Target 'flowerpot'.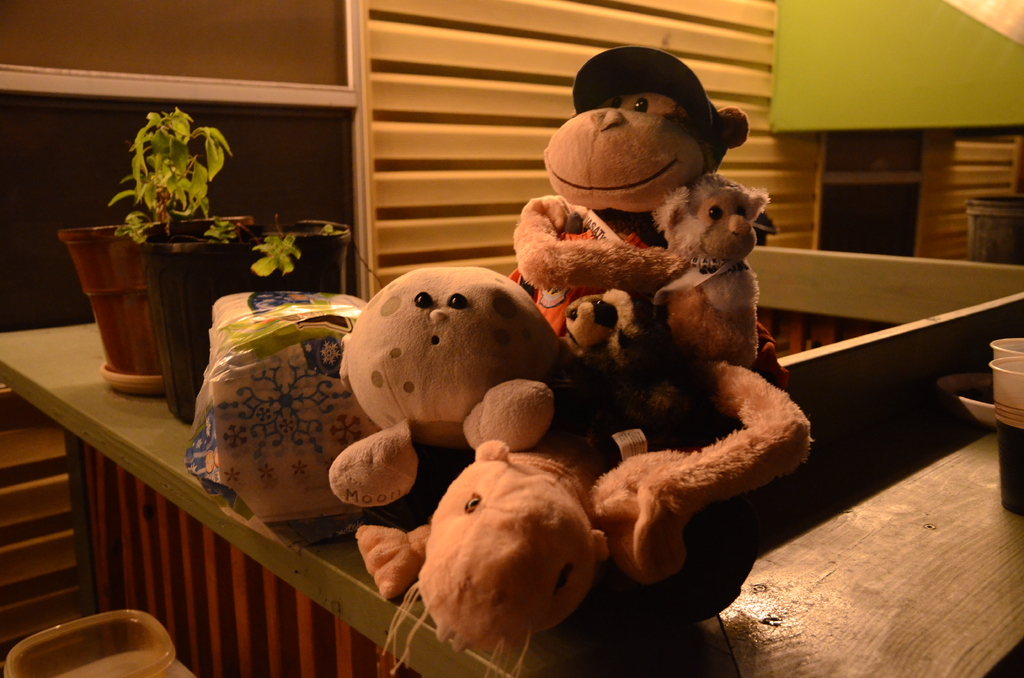
Target region: bbox=[45, 204, 222, 396].
